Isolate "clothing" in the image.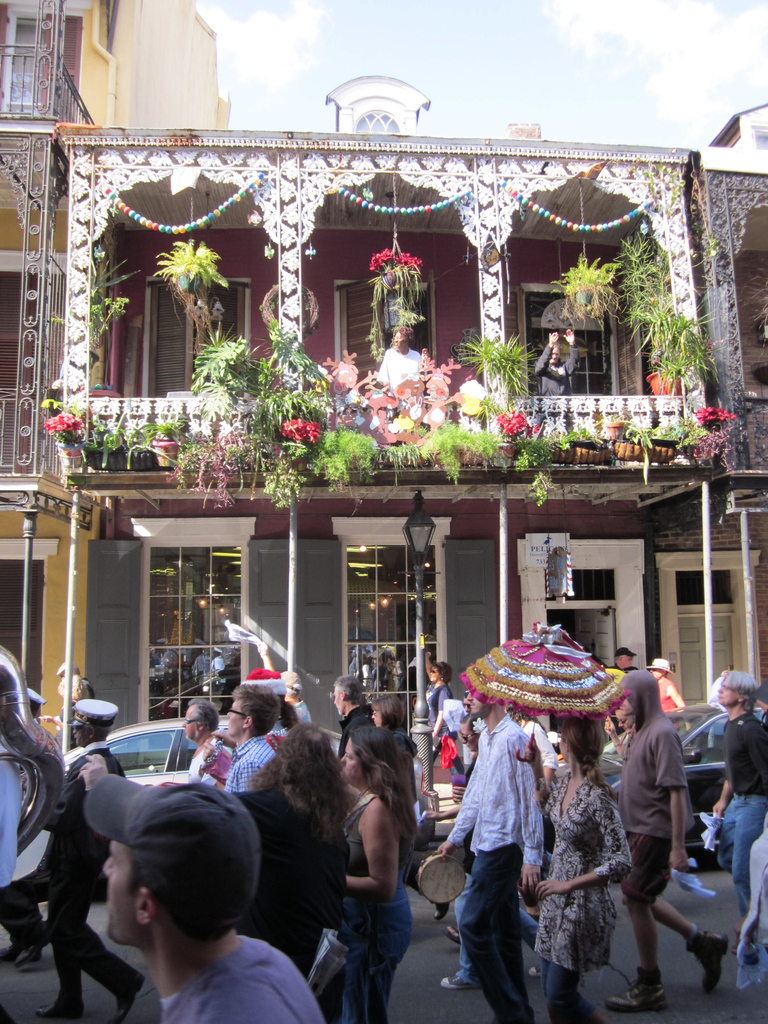
Isolated region: x1=188 y1=733 x2=232 y2=784.
